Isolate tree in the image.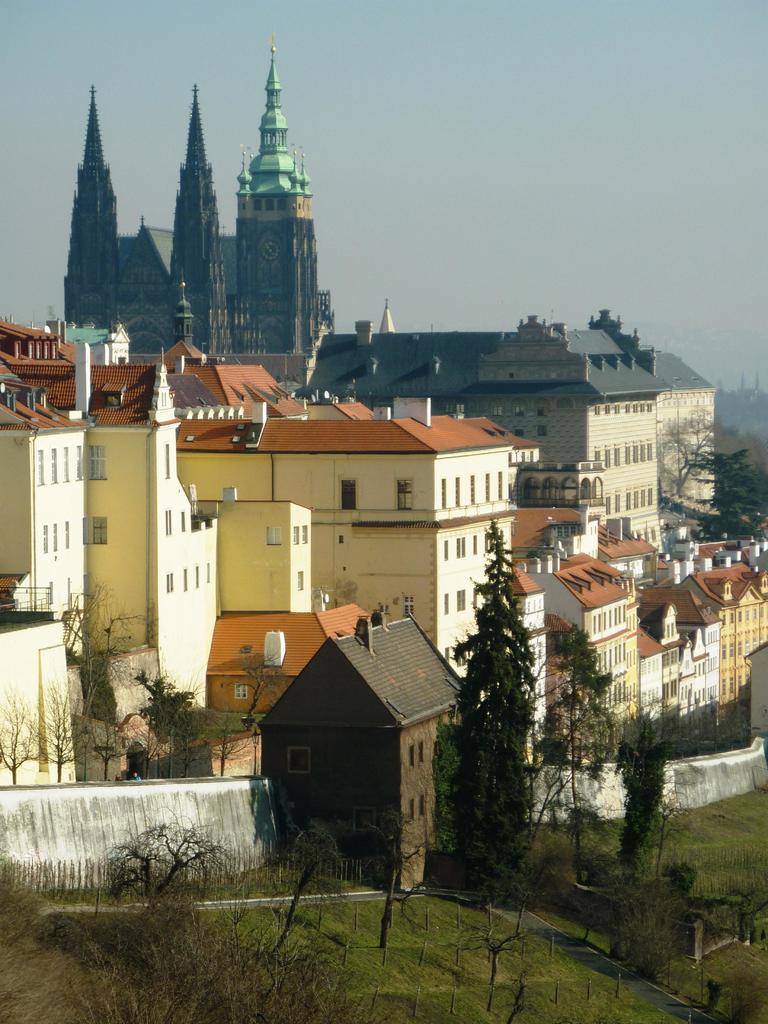
Isolated region: {"left": 434, "top": 518, "right": 578, "bottom": 904}.
